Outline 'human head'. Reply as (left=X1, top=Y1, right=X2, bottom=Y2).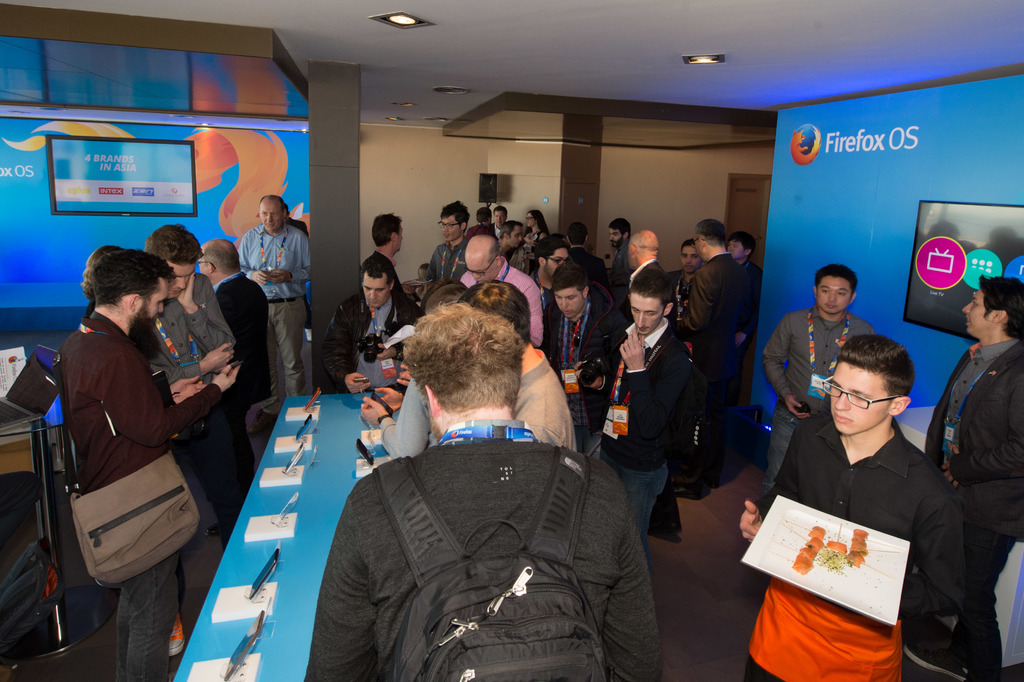
(left=565, top=224, right=593, bottom=250).
